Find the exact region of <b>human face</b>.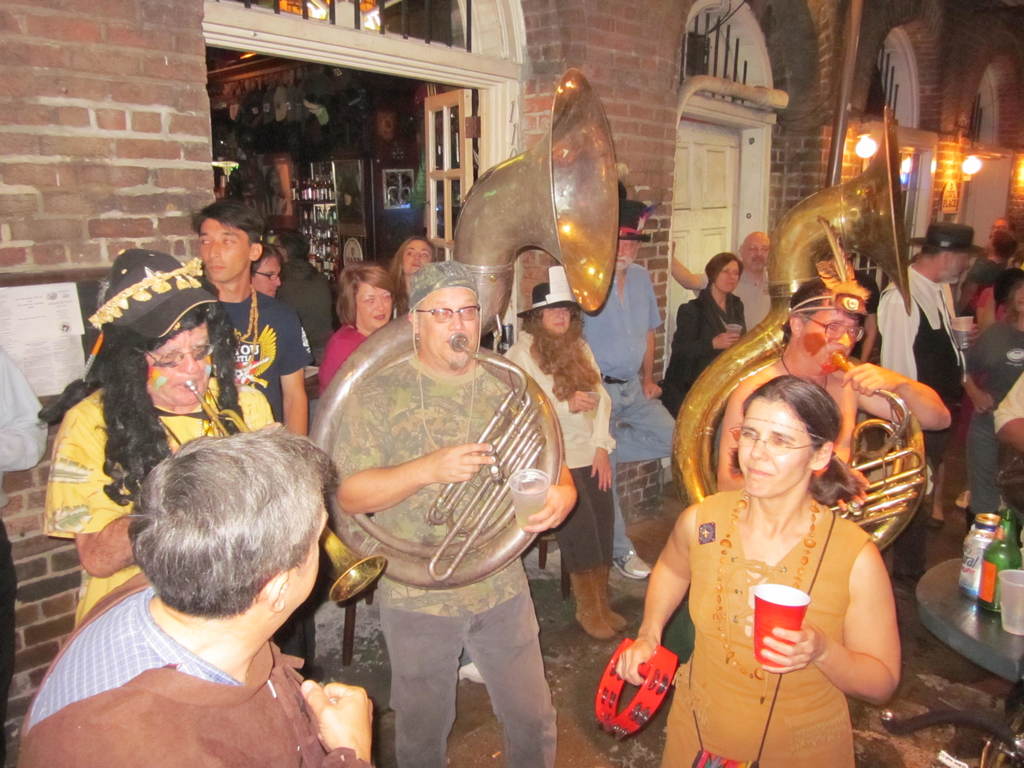
Exact region: box(149, 320, 209, 404).
